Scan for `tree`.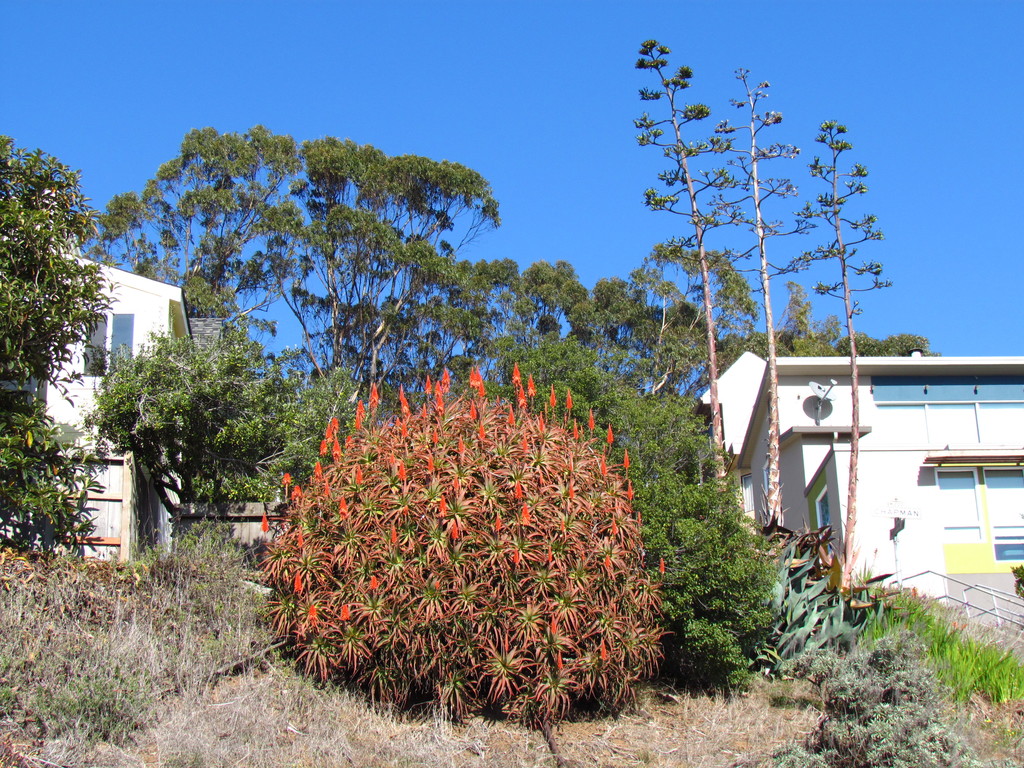
Scan result: 712 60 803 525.
